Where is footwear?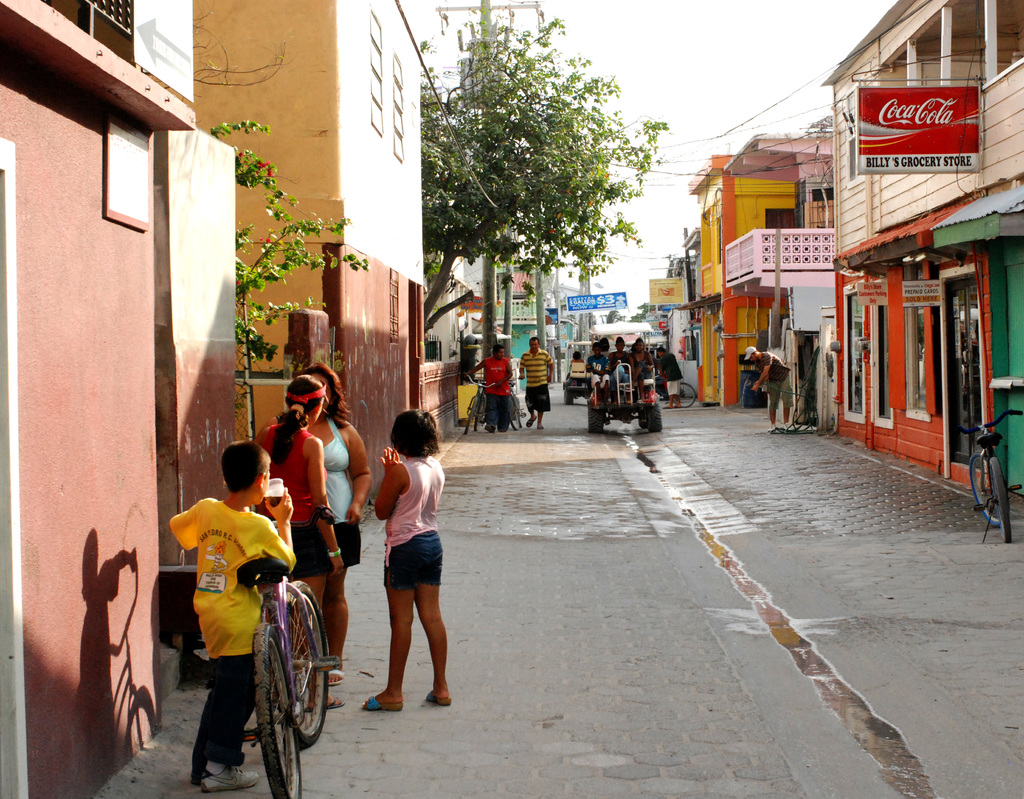
308/701/346/714.
